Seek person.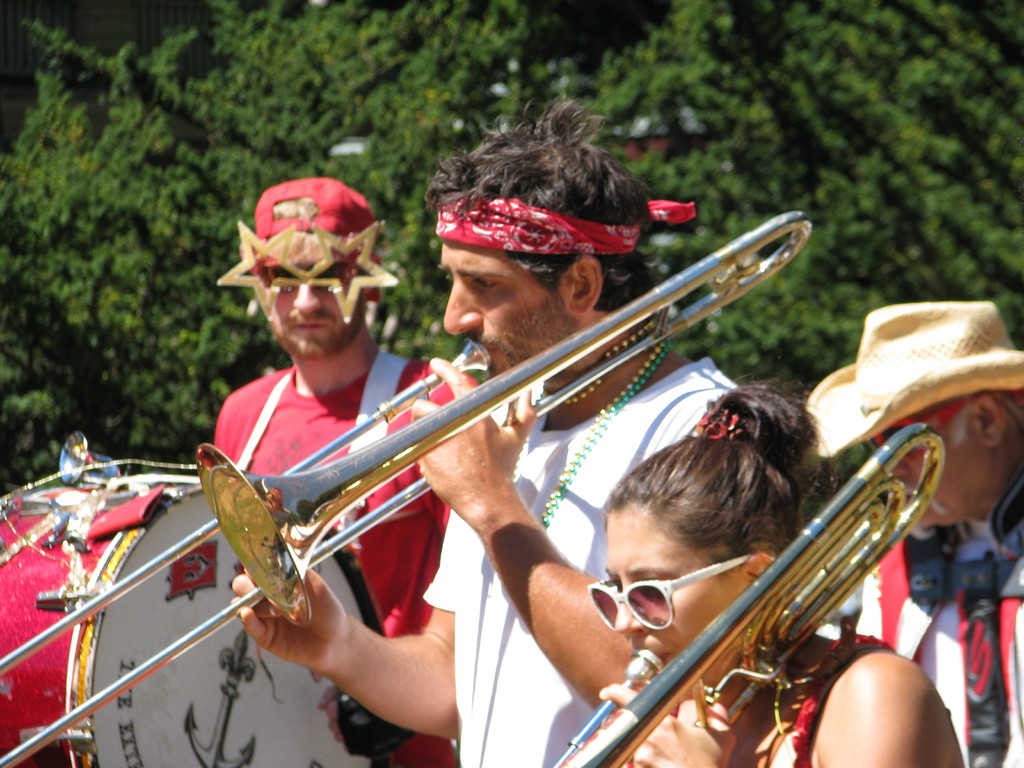
box(596, 378, 958, 767).
